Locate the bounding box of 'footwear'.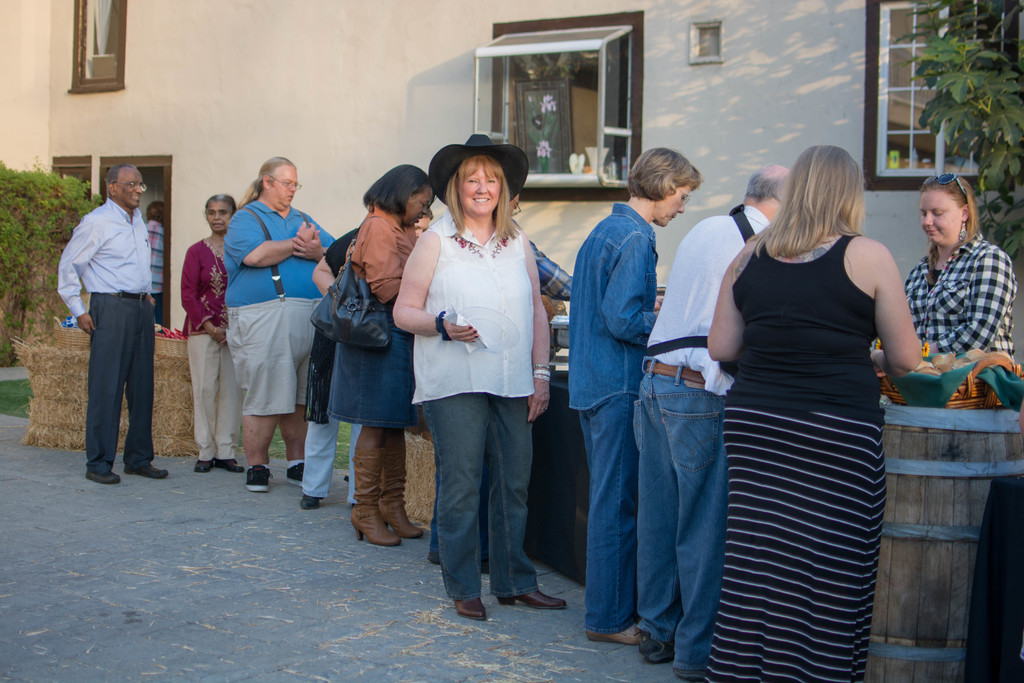
Bounding box: (left=195, top=457, right=211, bottom=474).
